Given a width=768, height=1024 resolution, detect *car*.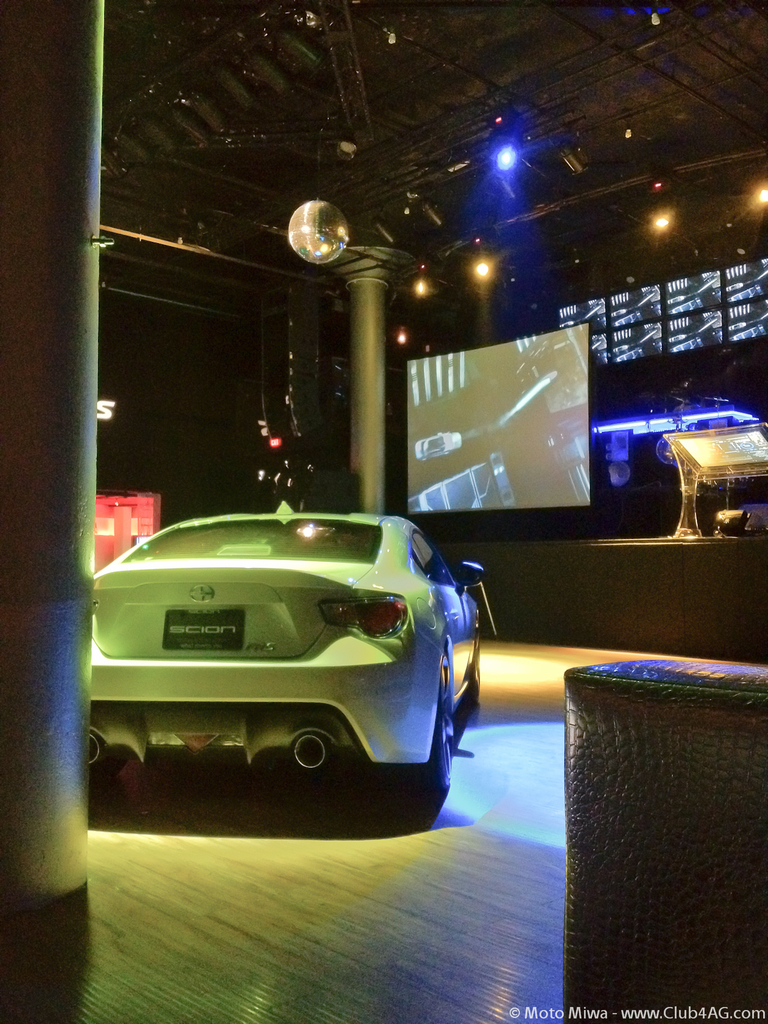
<region>68, 512, 507, 820</region>.
